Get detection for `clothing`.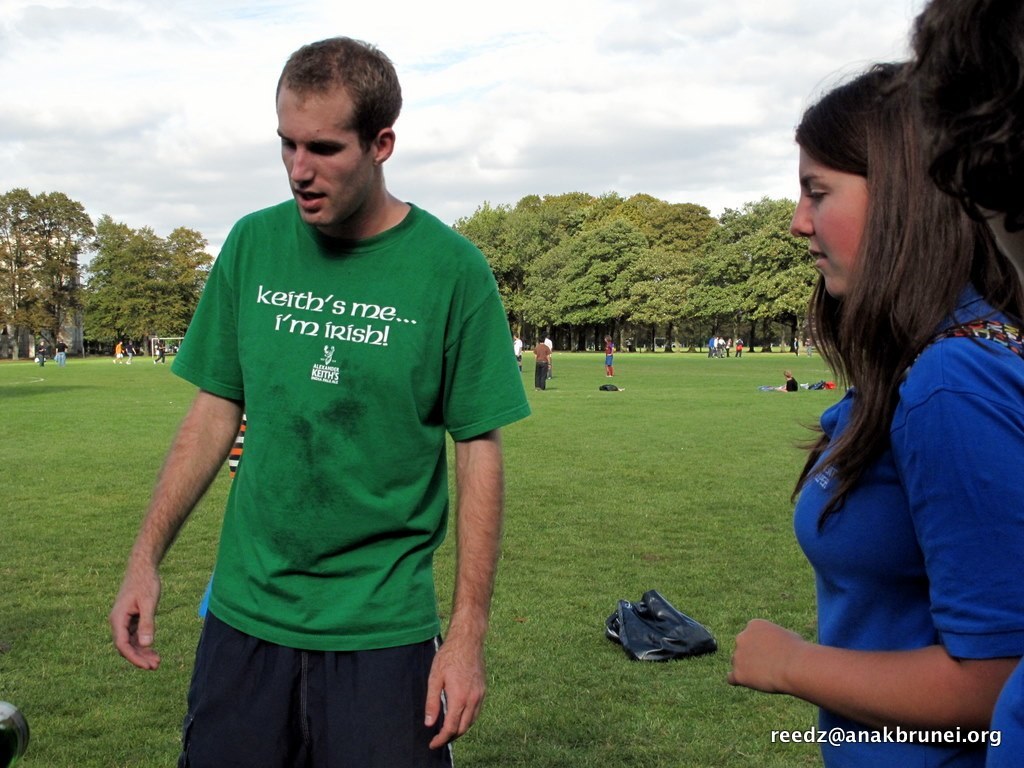
Detection: (left=804, top=335, right=816, bottom=361).
